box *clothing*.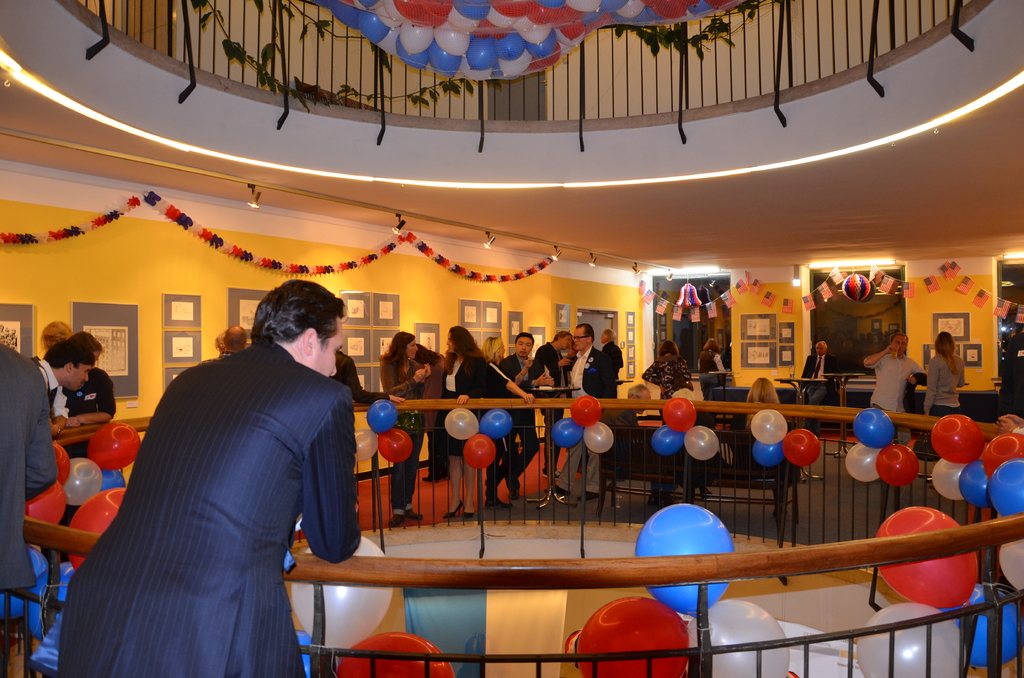
380 353 430 512.
